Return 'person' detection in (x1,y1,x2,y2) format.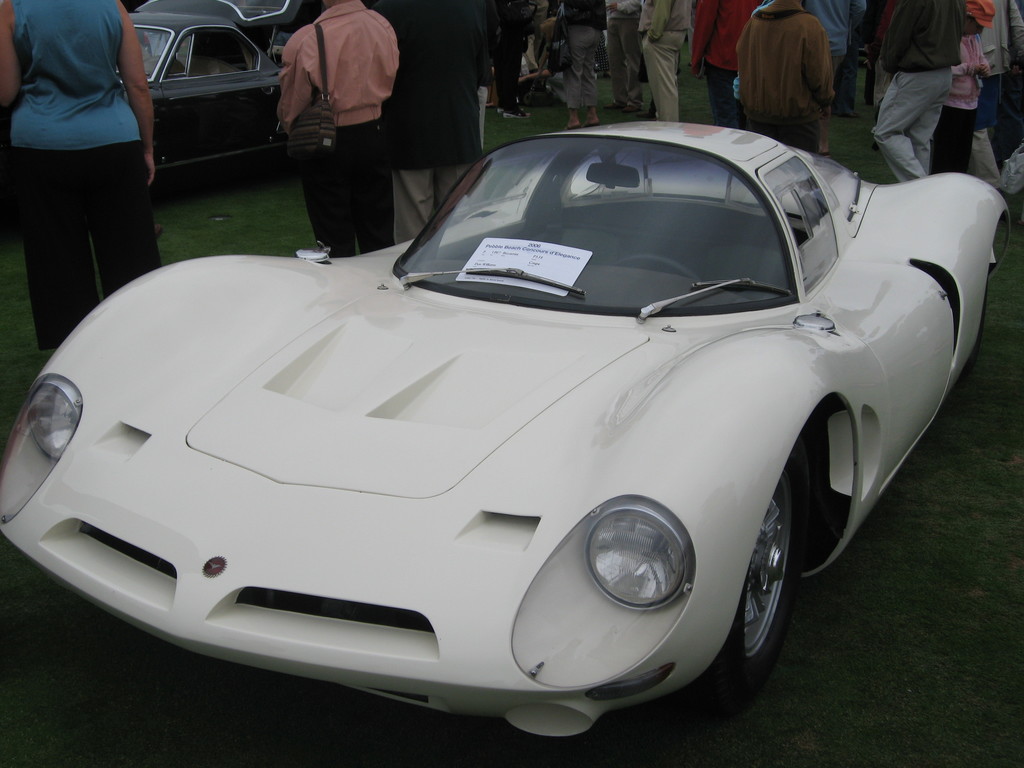
(390,0,486,244).
